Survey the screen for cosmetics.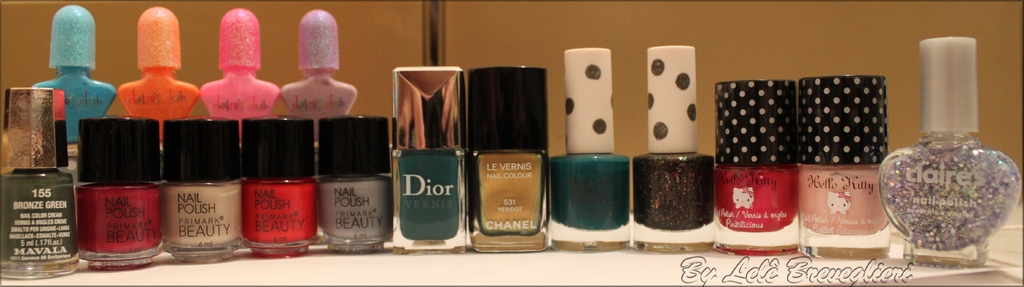
Survey found: bbox=[318, 111, 396, 263].
